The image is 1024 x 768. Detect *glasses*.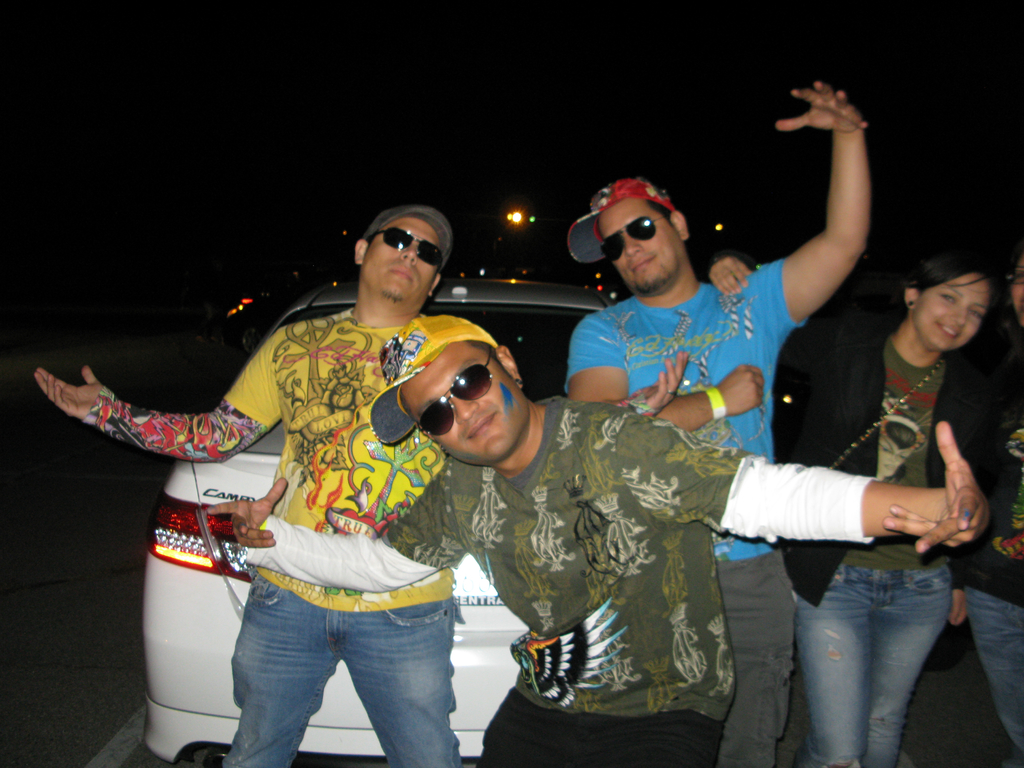
Detection: Rect(368, 228, 451, 269).
